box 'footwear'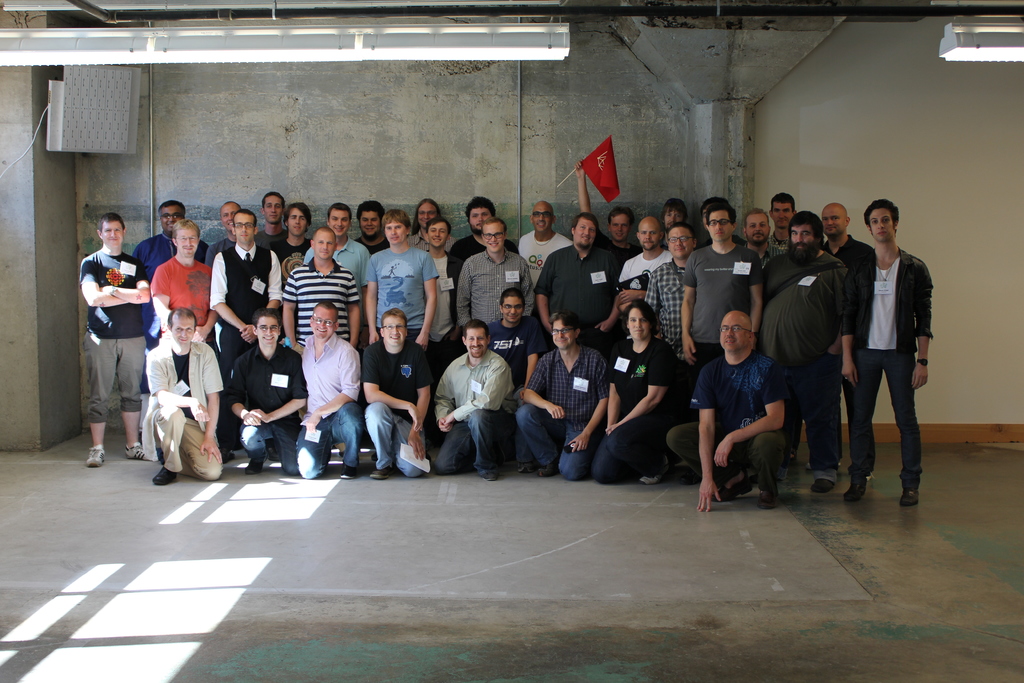
box(537, 458, 561, 478)
